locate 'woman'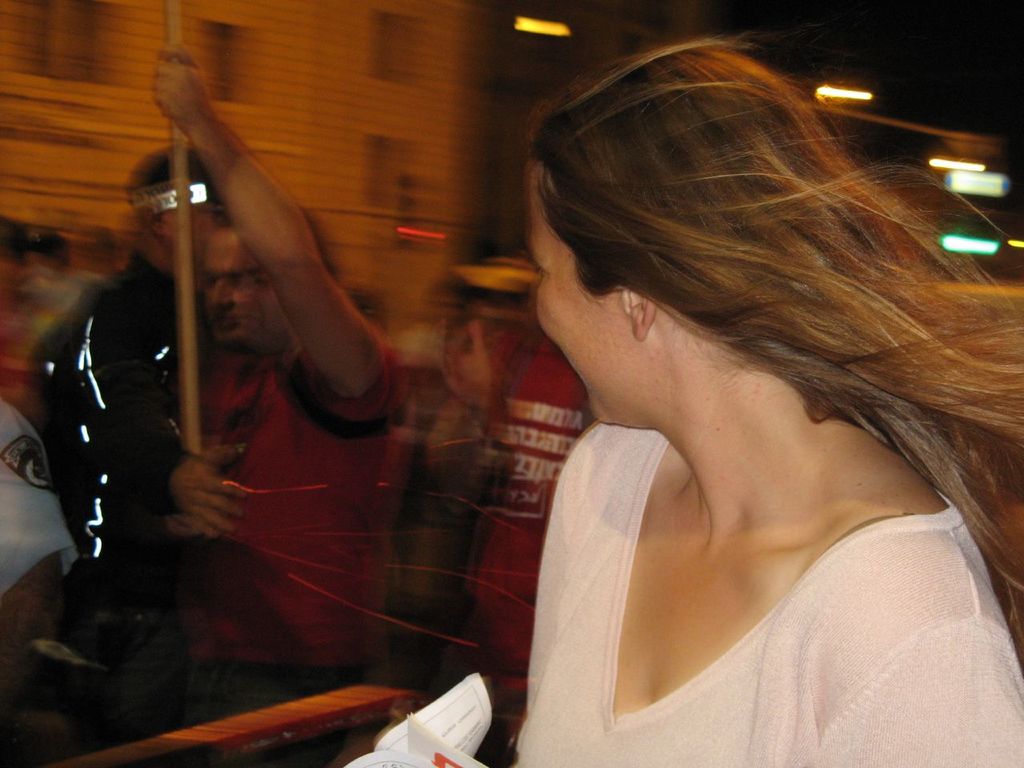
446, 57, 1006, 749
